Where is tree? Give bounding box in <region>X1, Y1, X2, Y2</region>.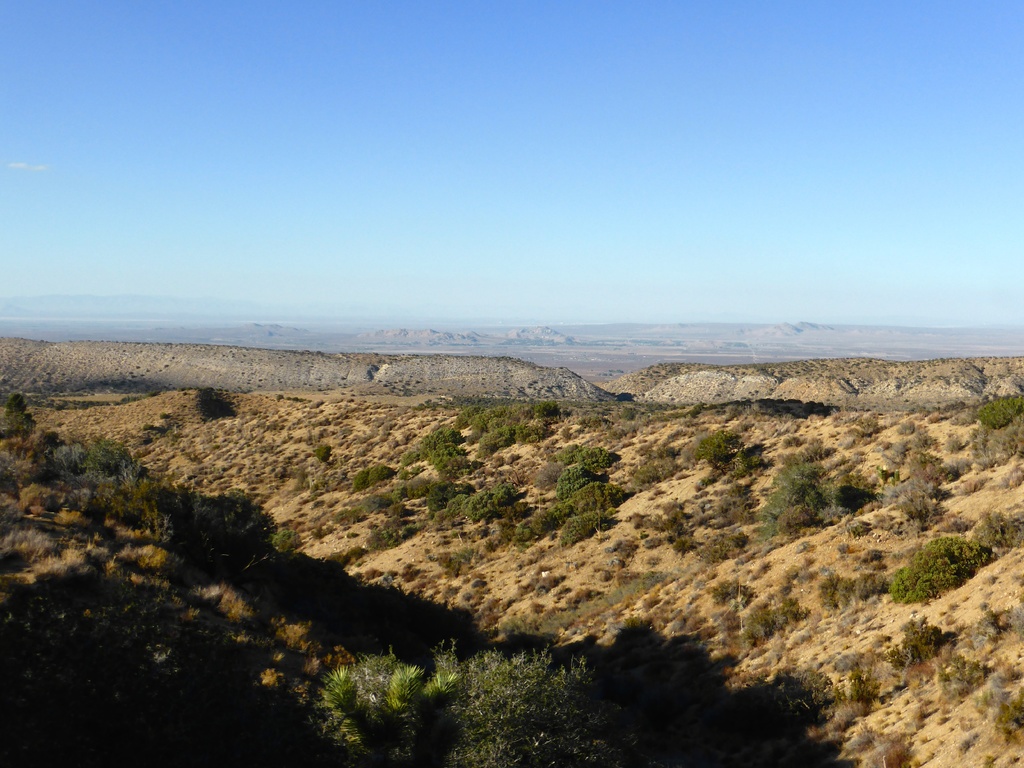
<region>685, 426, 766, 479</region>.
